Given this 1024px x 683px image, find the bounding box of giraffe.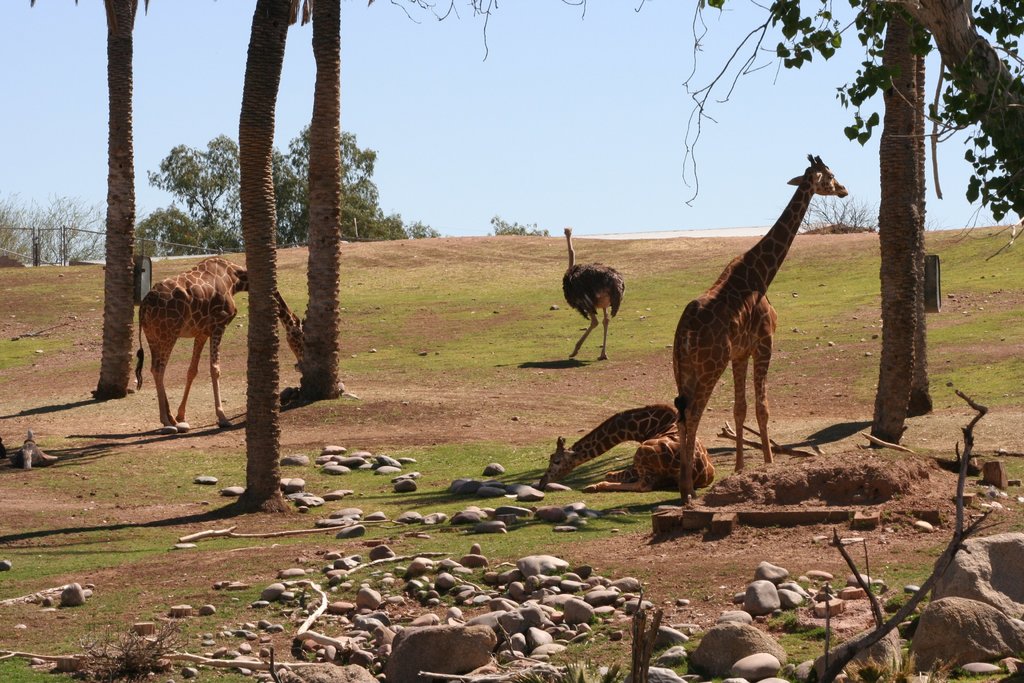
[left=657, top=159, right=835, bottom=501].
